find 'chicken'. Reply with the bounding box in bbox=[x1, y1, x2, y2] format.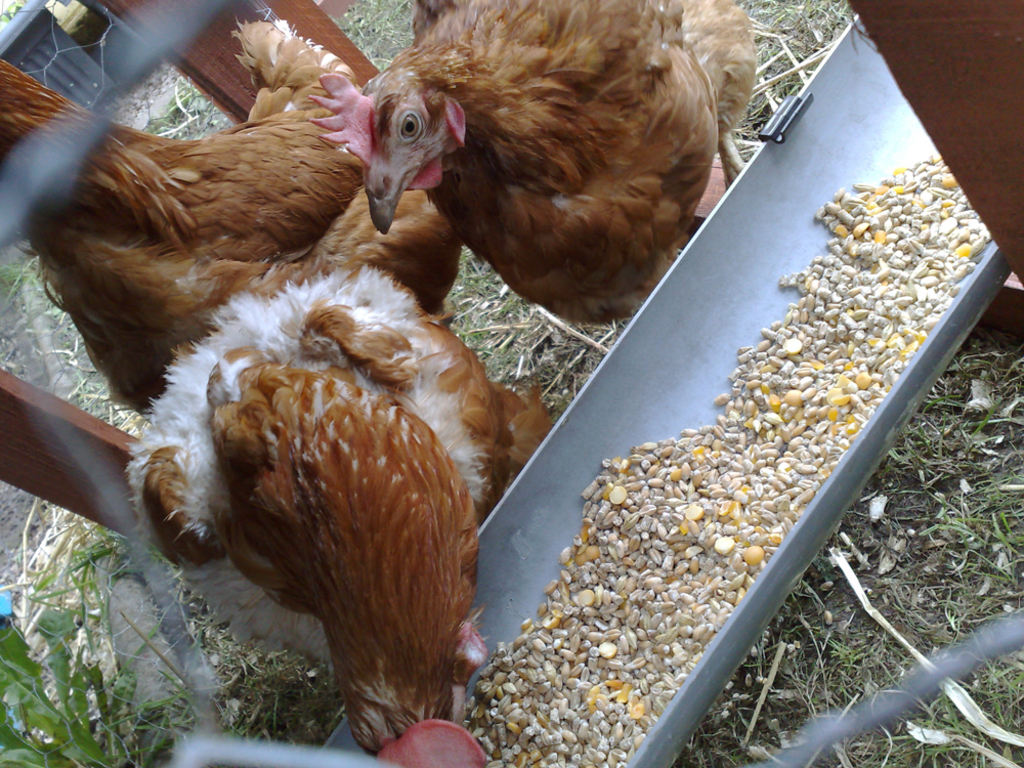
bbox=[0, 16, 467, 421].
